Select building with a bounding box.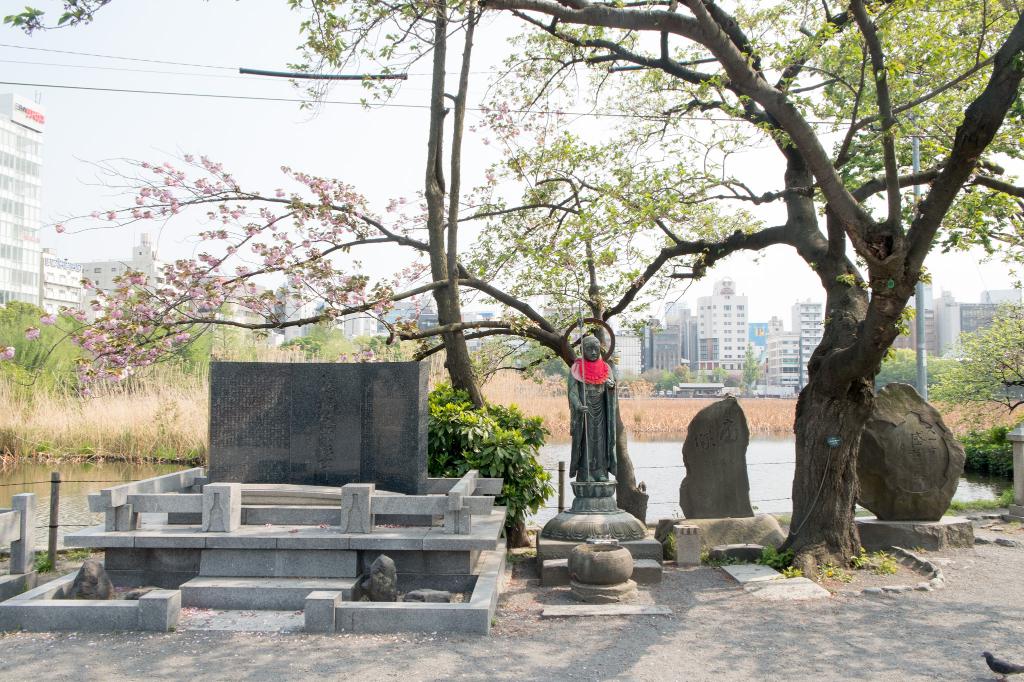
[765,317,801,386].
